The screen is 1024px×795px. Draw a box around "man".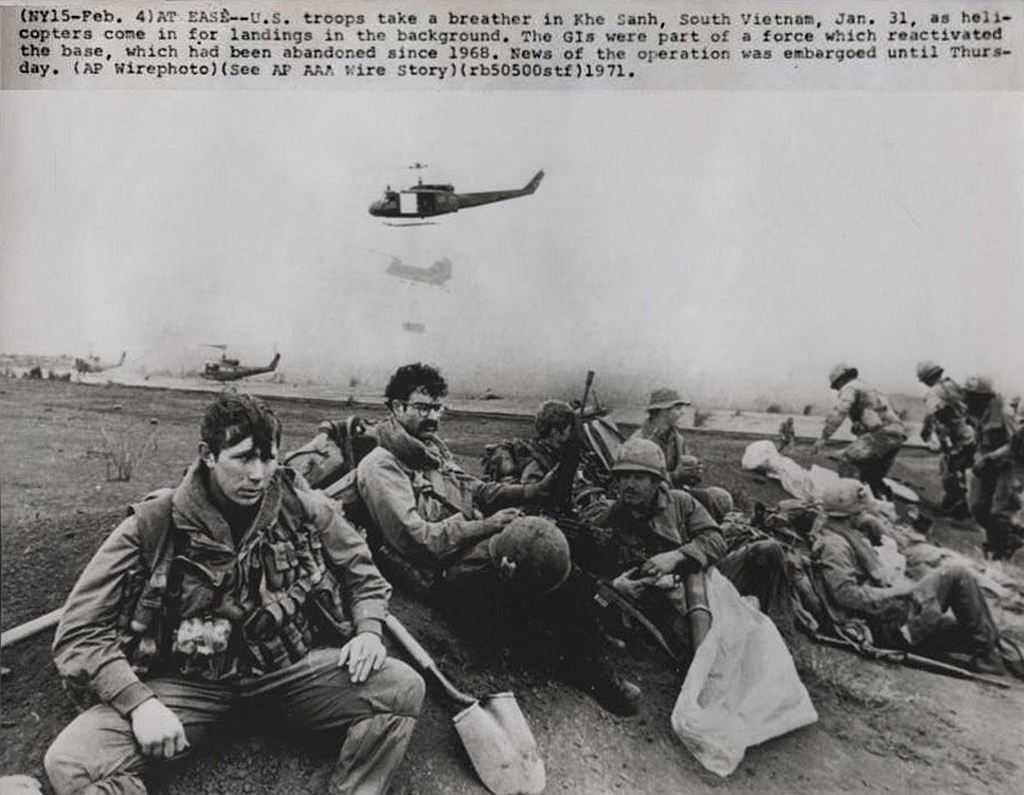
x1=577, y1=432, x2=800, y2=662.
